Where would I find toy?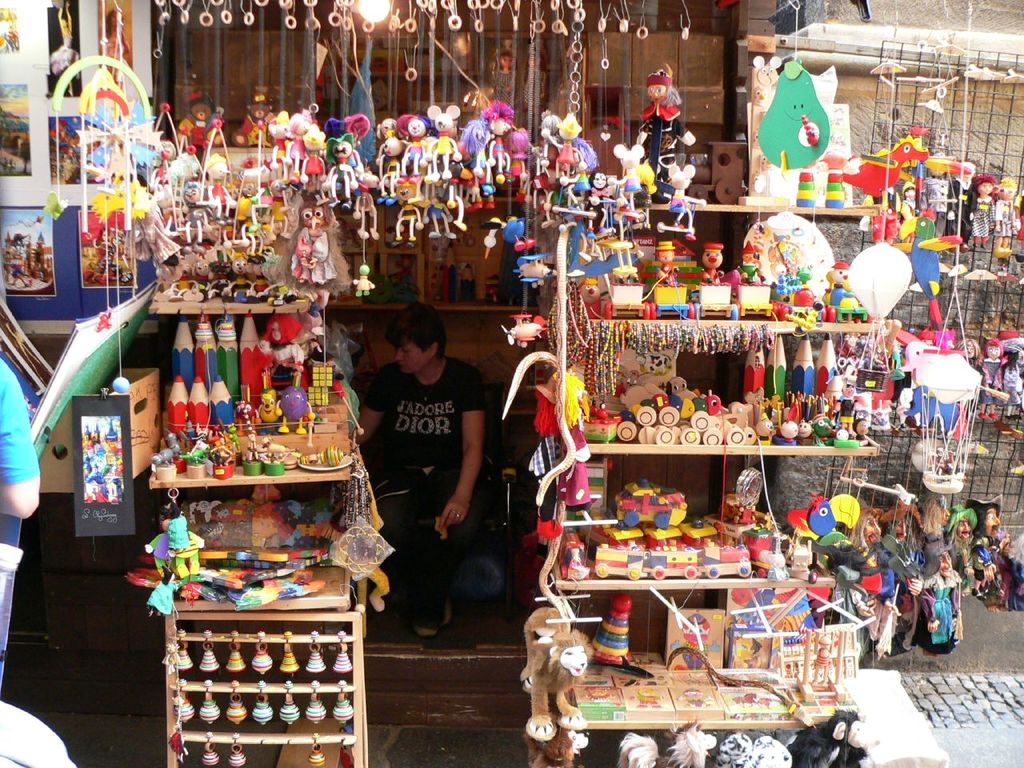
At BBox(562, 528, 598, 588).
